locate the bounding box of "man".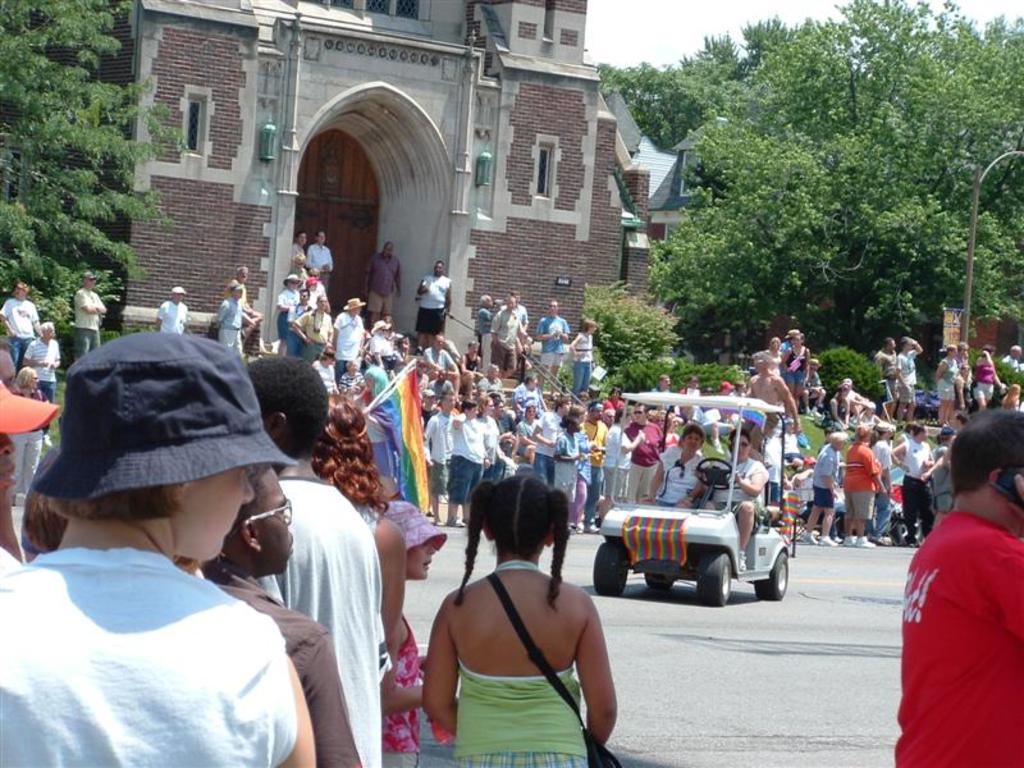
Bounding box: x1=887, y1=410, x2=1020, y2=750.
